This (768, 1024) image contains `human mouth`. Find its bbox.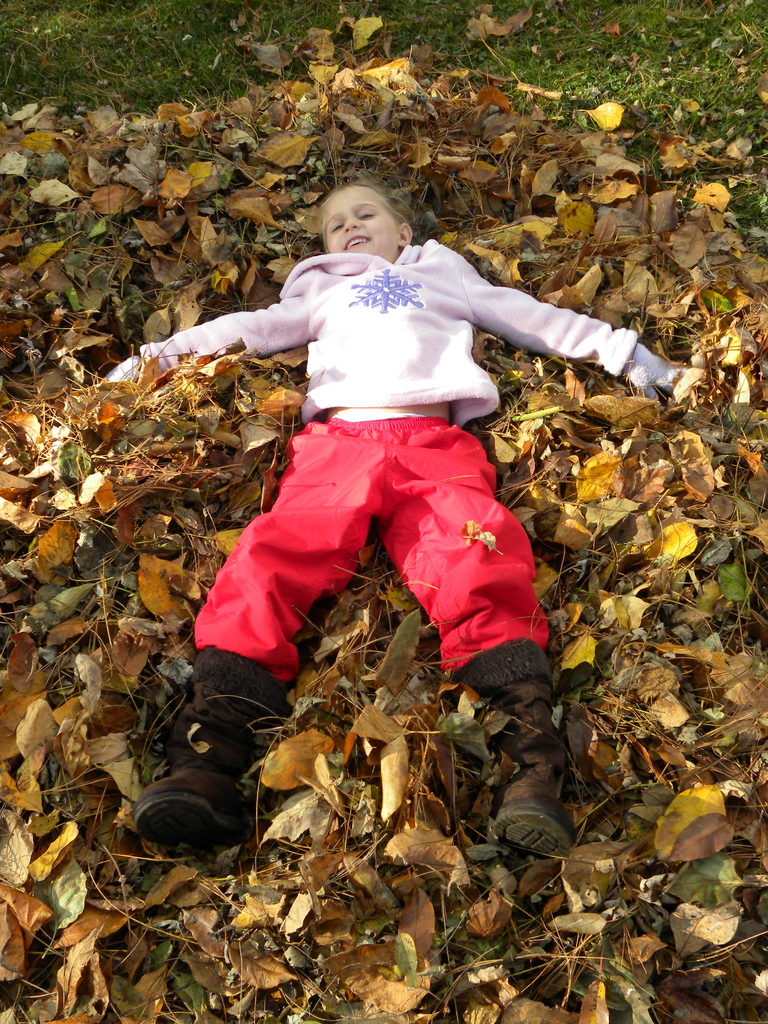
340:227:380:249.
